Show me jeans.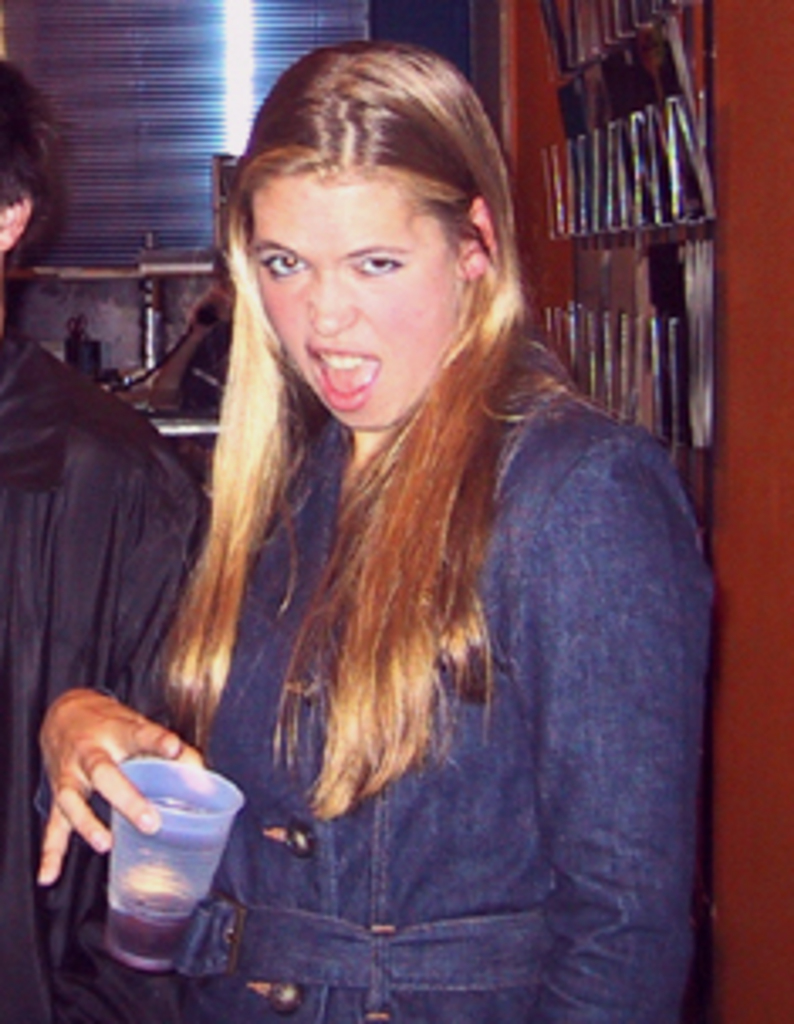
jeans is here: Rect(91, 385, 713, 1021).
